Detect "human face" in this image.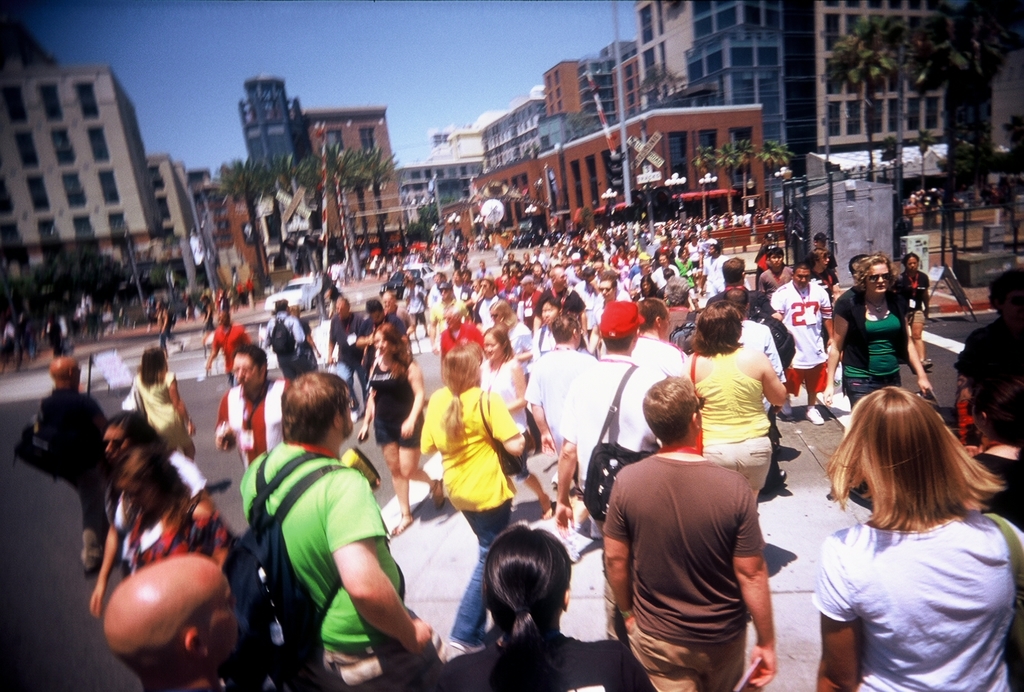
Detection: 772,249,784,267.
